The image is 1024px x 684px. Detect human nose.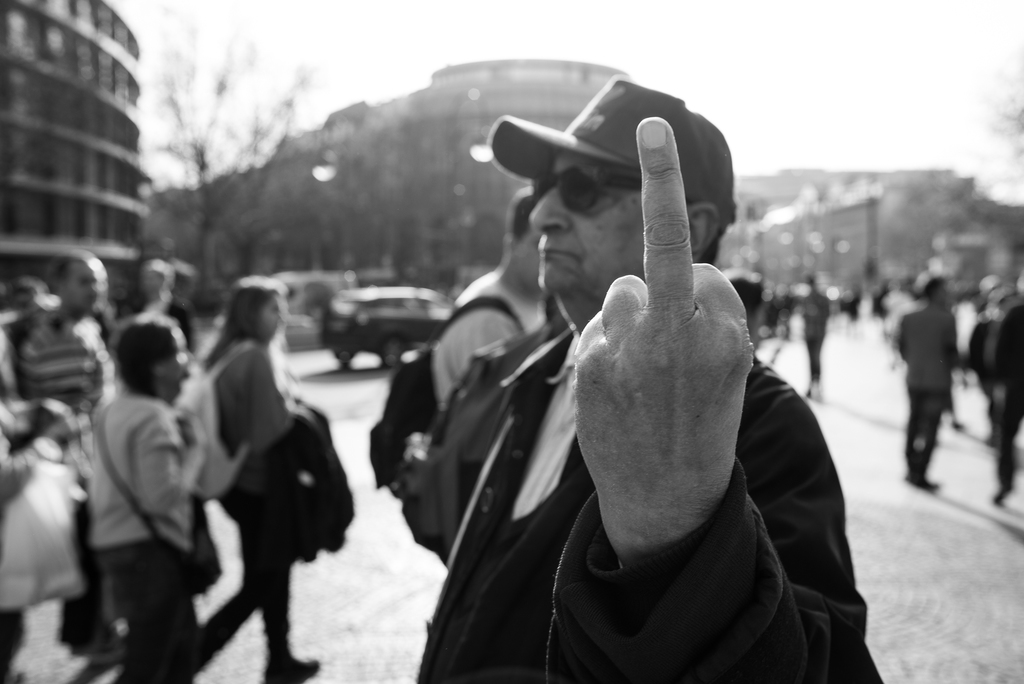
Detection: (left=524, top=171, right=585, bottom=246).
